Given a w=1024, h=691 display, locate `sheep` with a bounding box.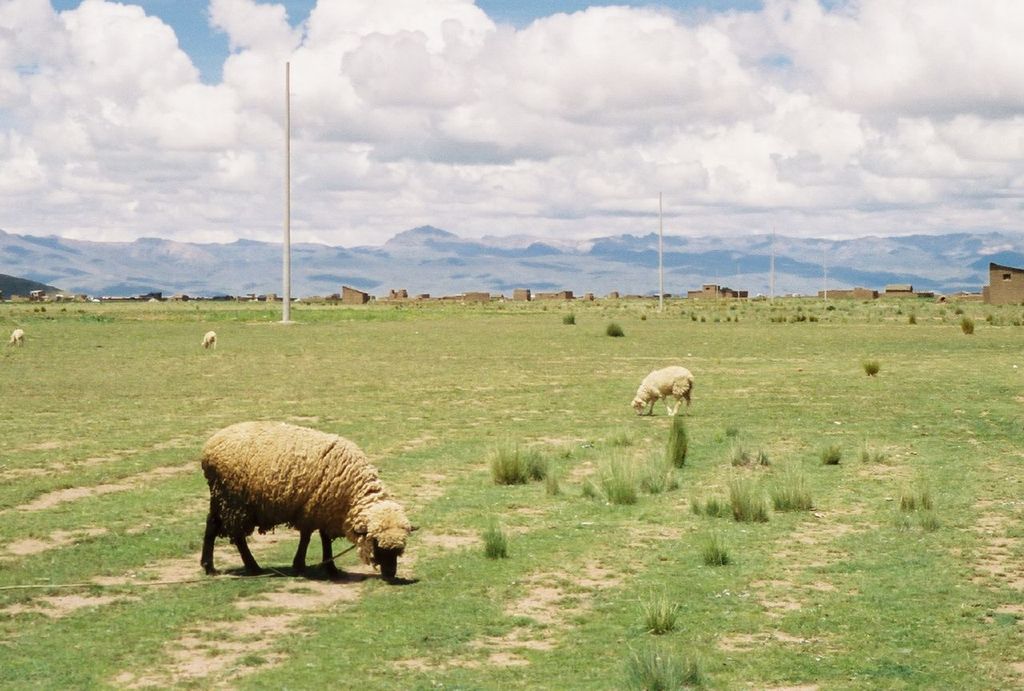
Located: x1=205 y1=330 x2=214 y2=347.
